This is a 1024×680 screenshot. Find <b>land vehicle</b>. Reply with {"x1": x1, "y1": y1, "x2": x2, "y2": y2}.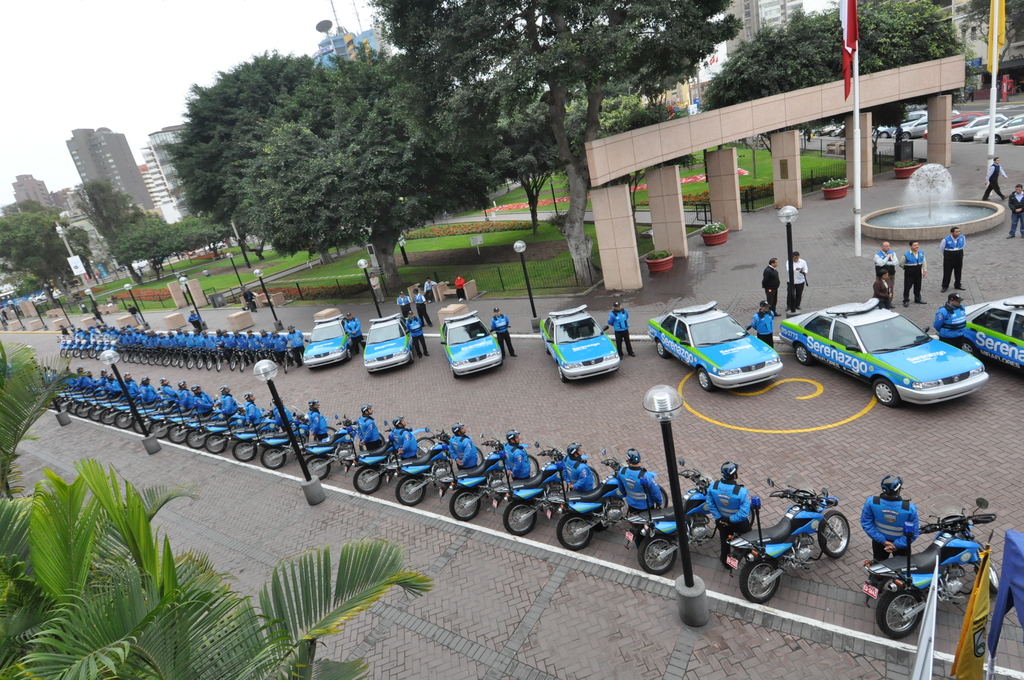
{"x1": 783, "y1": 283, "x2": 1007, "y2": 419}.
